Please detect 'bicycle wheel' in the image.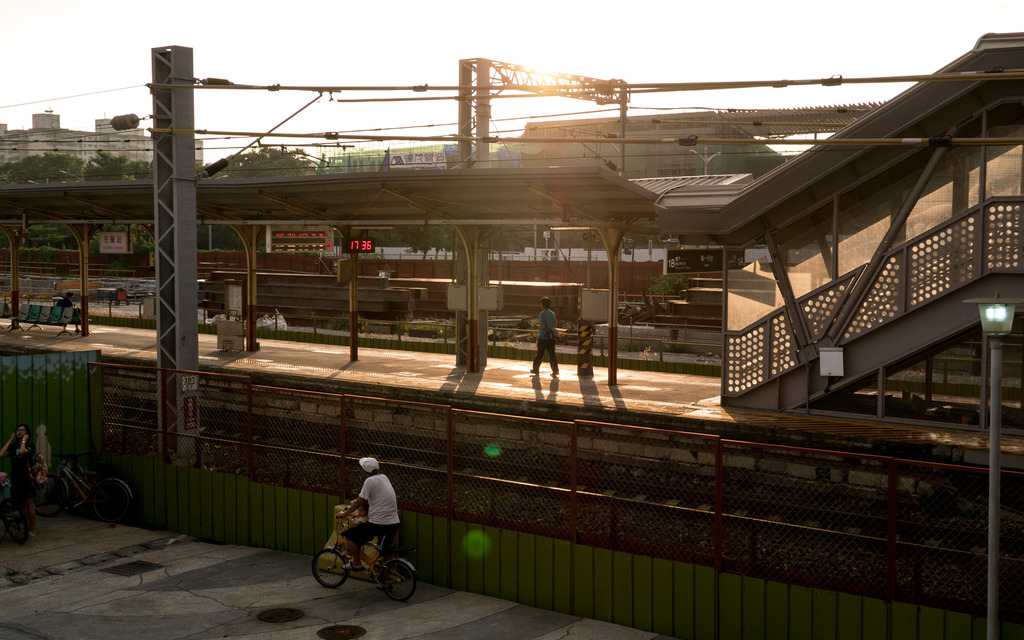
select_region(374, 557, 416, 604).
